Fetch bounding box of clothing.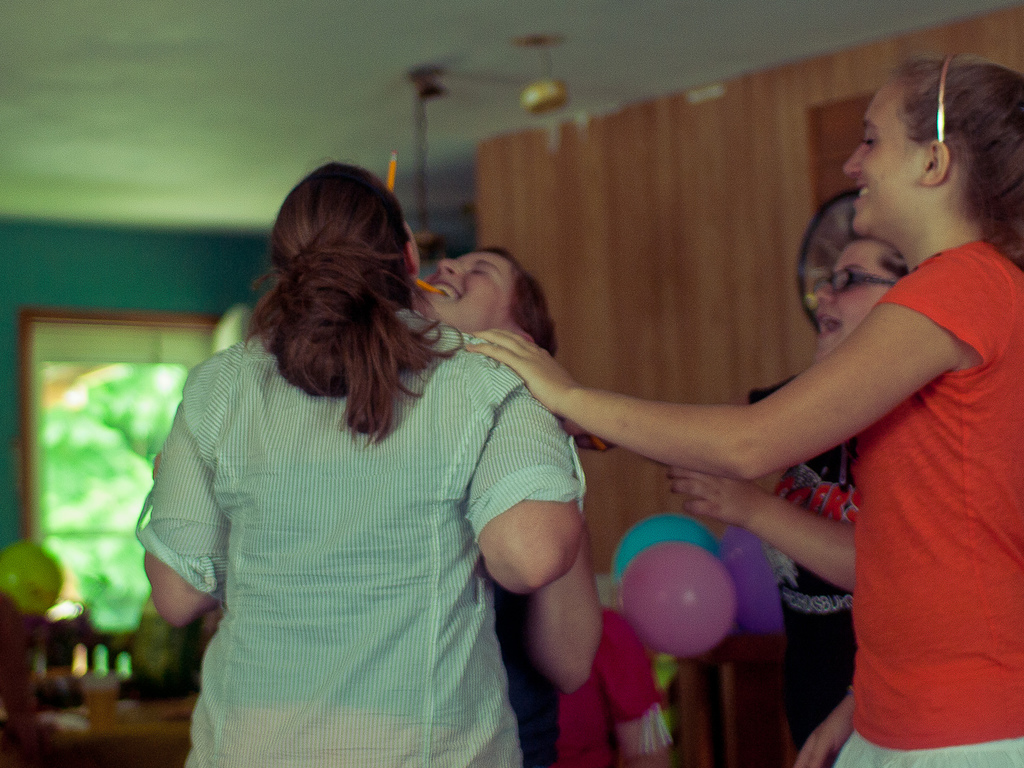
Bbox: bbox(832, 236, 1023, 767).
